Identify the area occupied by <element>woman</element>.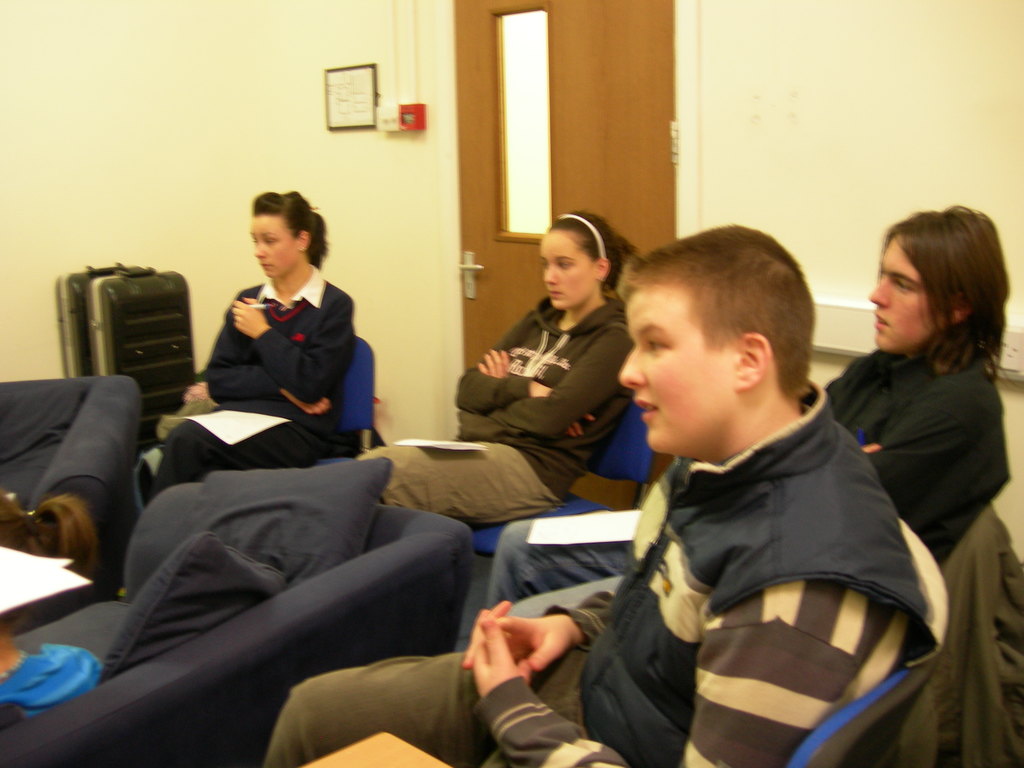
Area: x1=0 y1=485 x2=111 y2=733.
